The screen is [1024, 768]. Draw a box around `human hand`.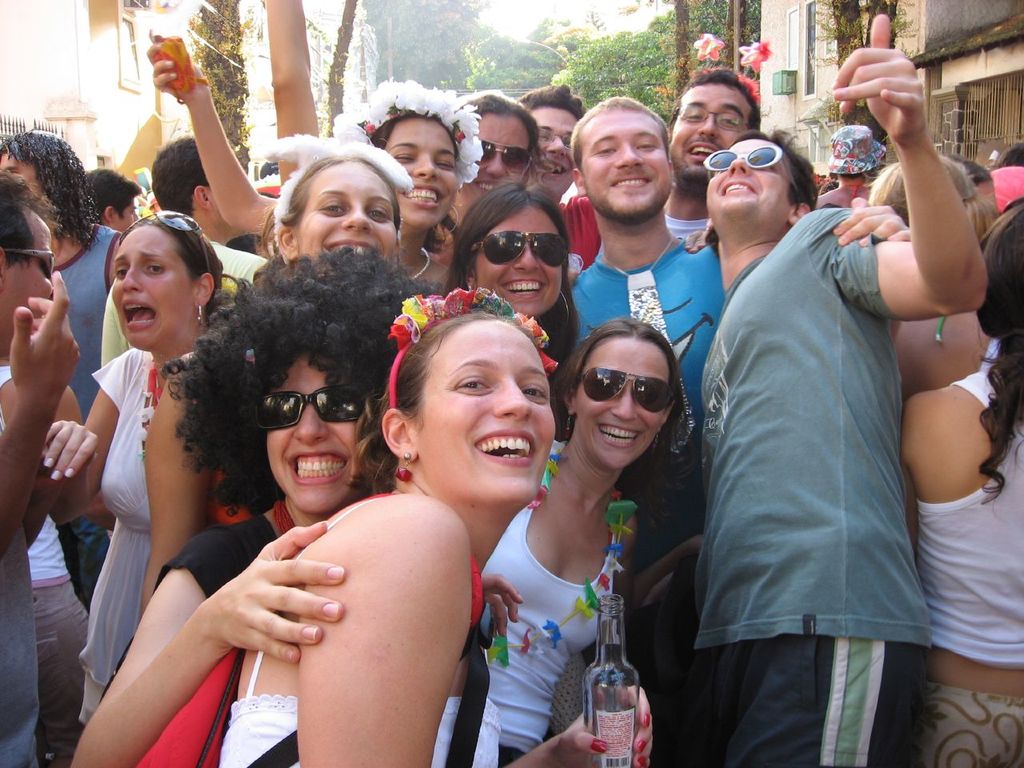
(685, 218, 711, 254).
